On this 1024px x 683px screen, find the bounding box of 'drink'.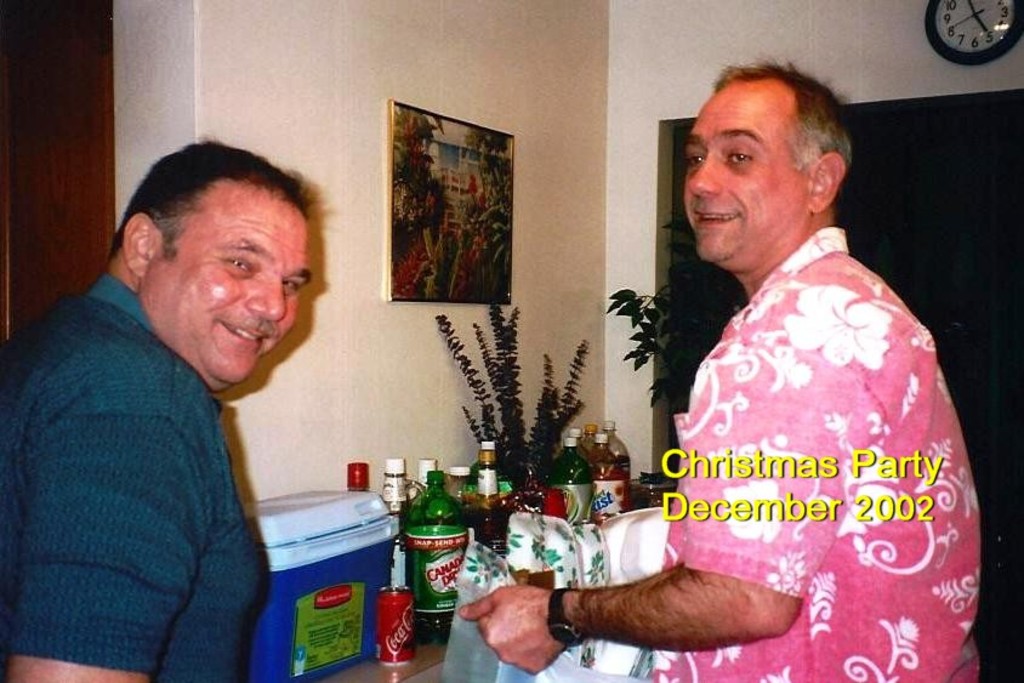
Bounding box: 472:448:510:556.
